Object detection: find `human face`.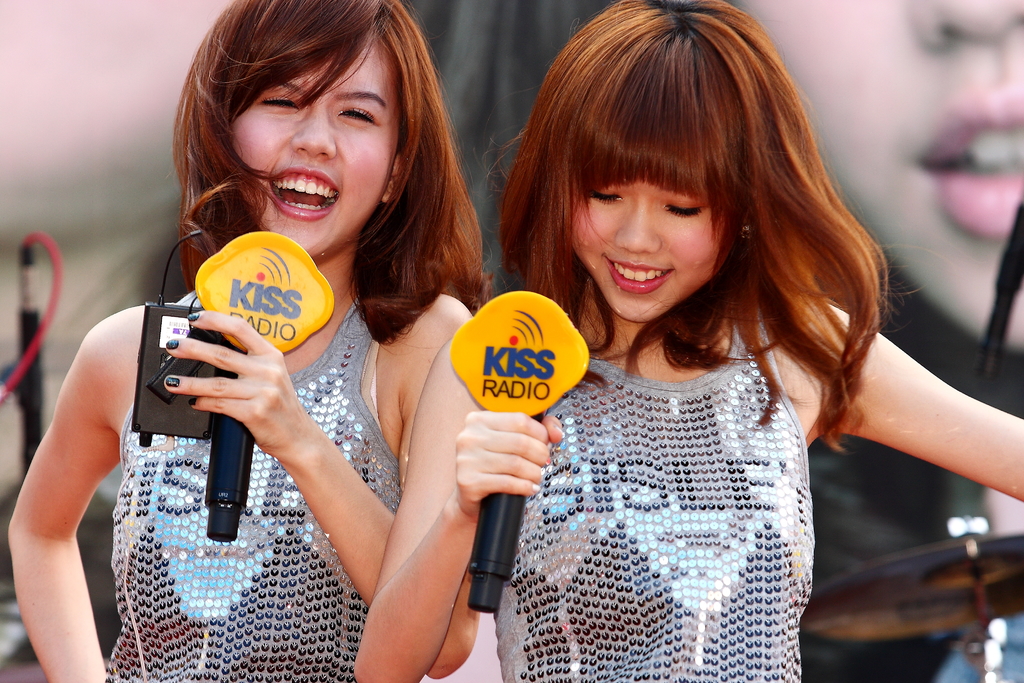
[x1=226, y1=29, x2=401, y2=258].
